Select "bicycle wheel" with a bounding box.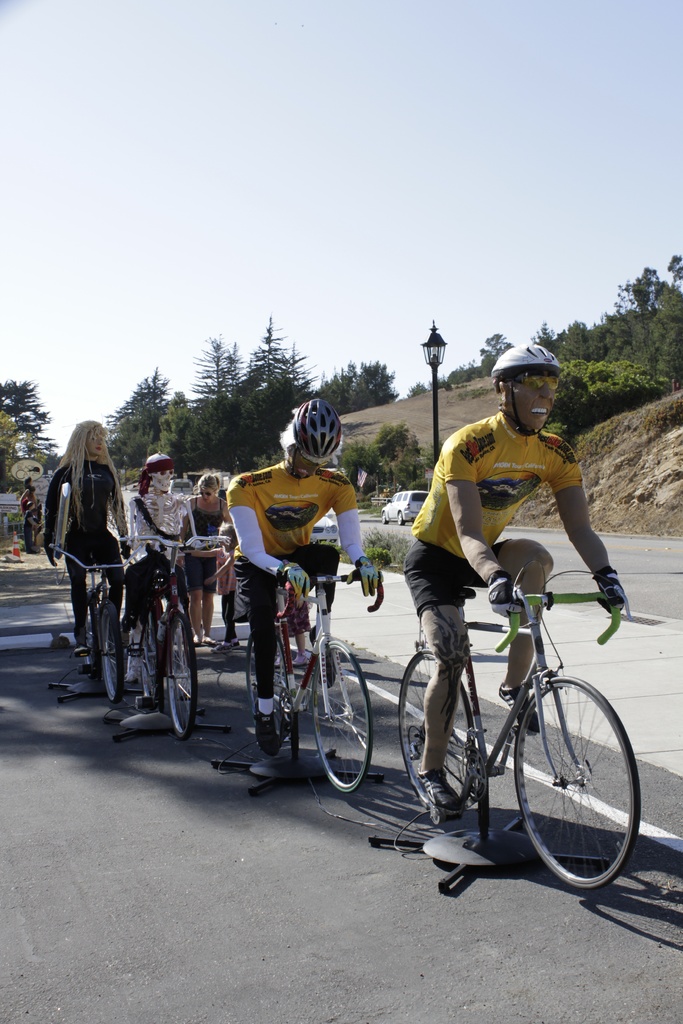
bbox=[244, 624, 299, 748].
